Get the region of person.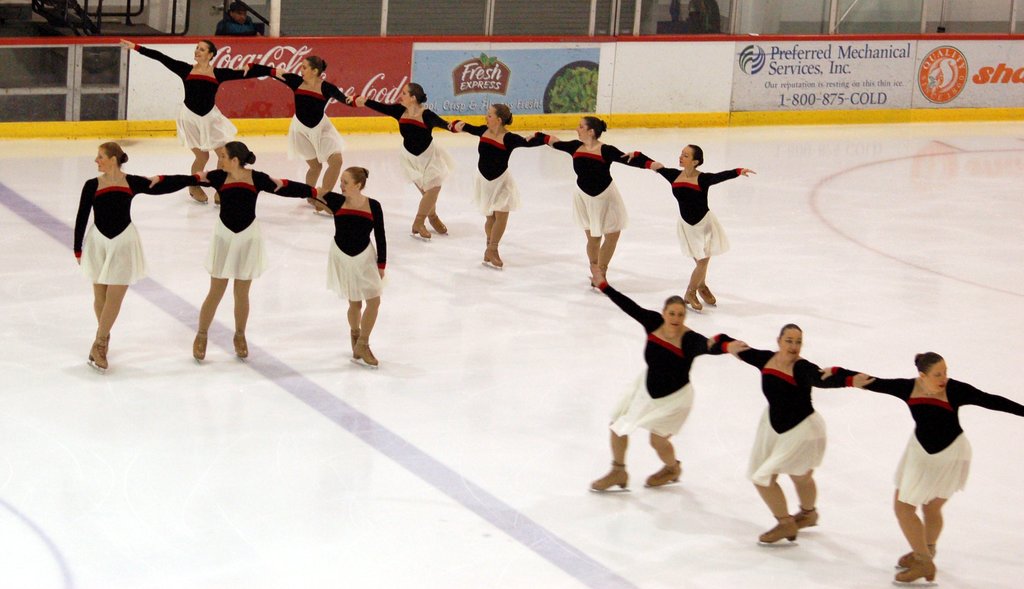
crop(530, 118, 659, 287).
